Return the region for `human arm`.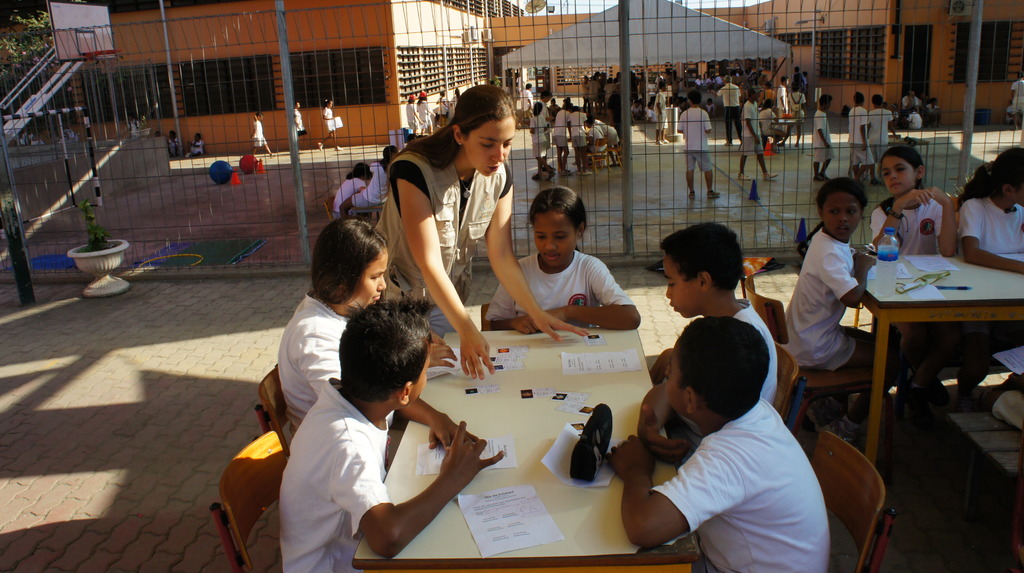
[957,195,1023,275].
